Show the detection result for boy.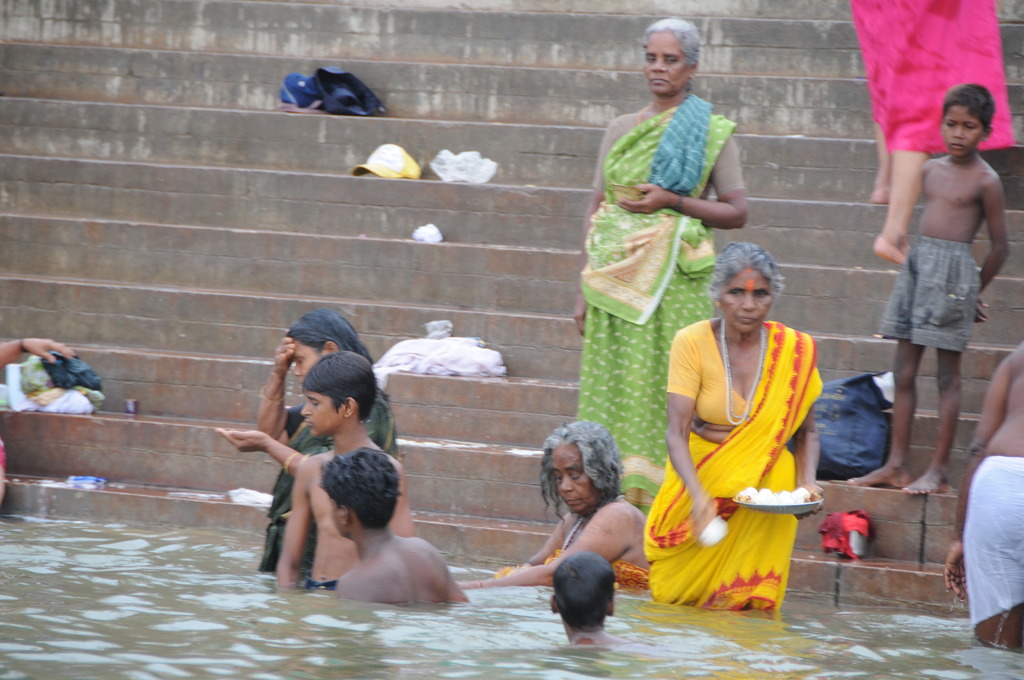
<region>854, 58, 1014, 518</region>.
